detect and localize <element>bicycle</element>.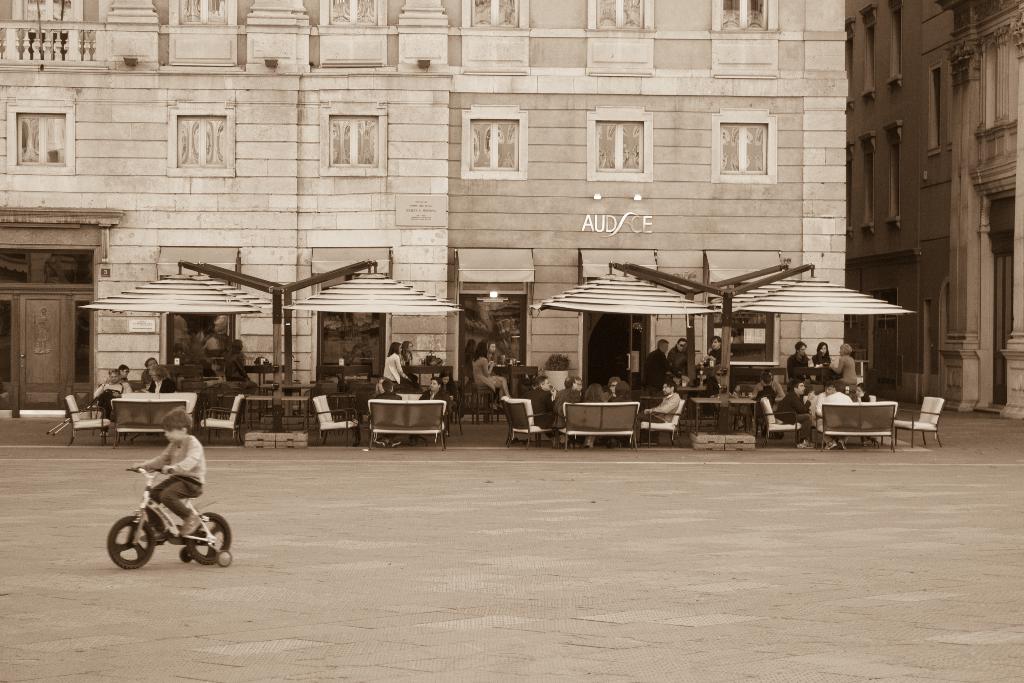
Localized at <bbox>100, 473, 225, 580</bbox>.
